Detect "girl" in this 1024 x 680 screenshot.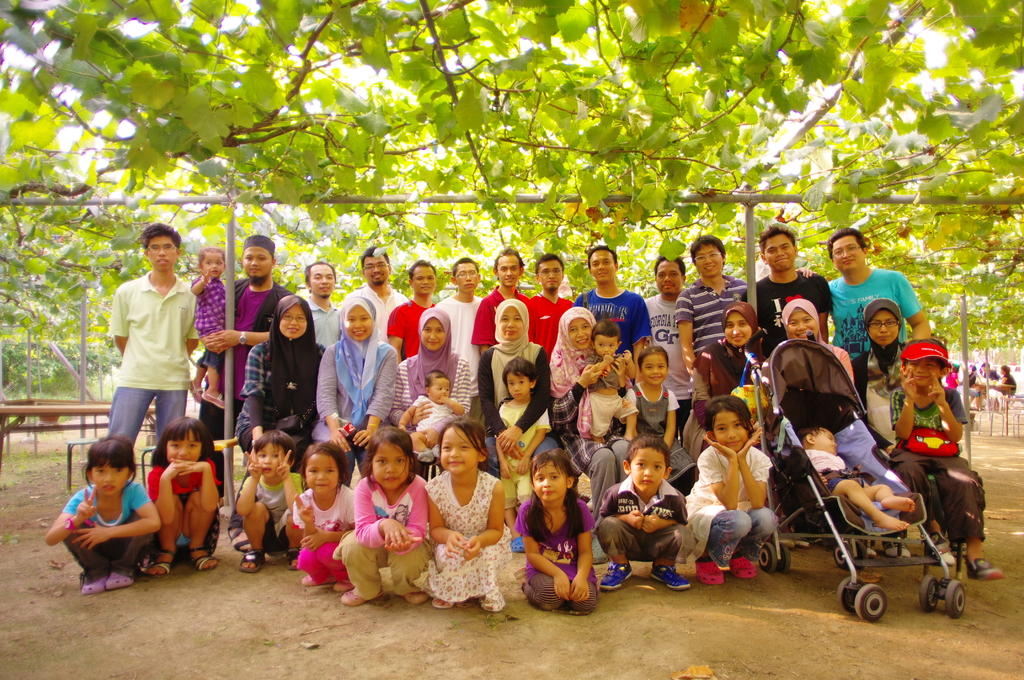
Detection: crop(239, 294, 323, 433).
